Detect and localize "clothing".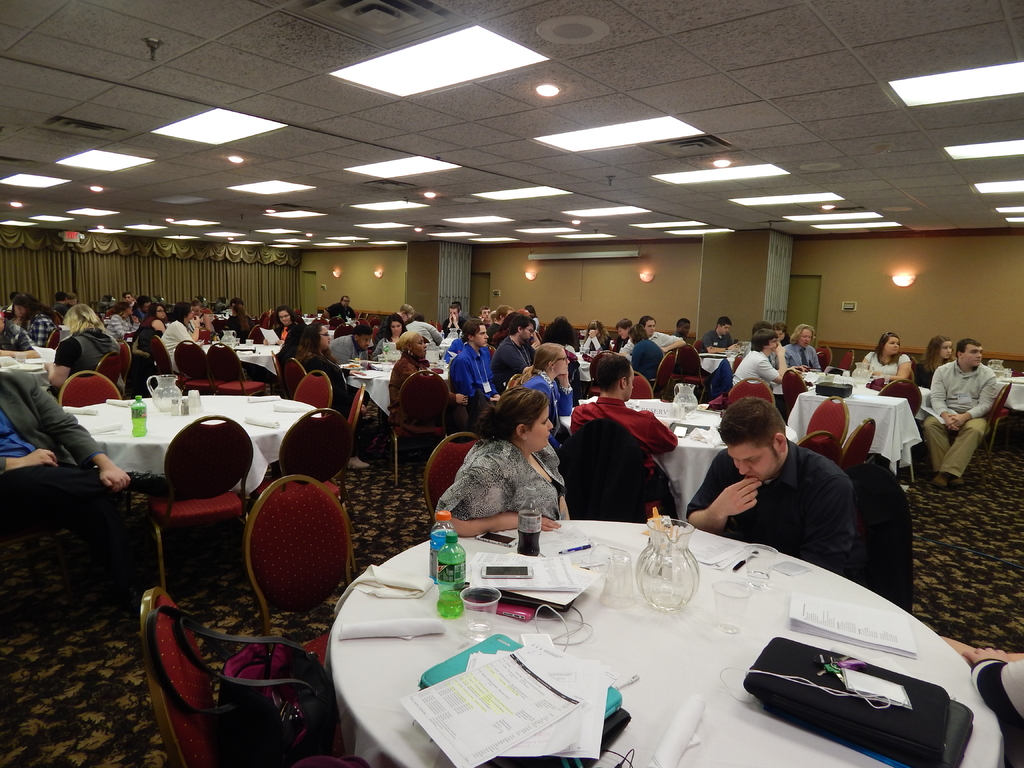
Localized at x1=611, y1=335, x2=630, y2=352.
